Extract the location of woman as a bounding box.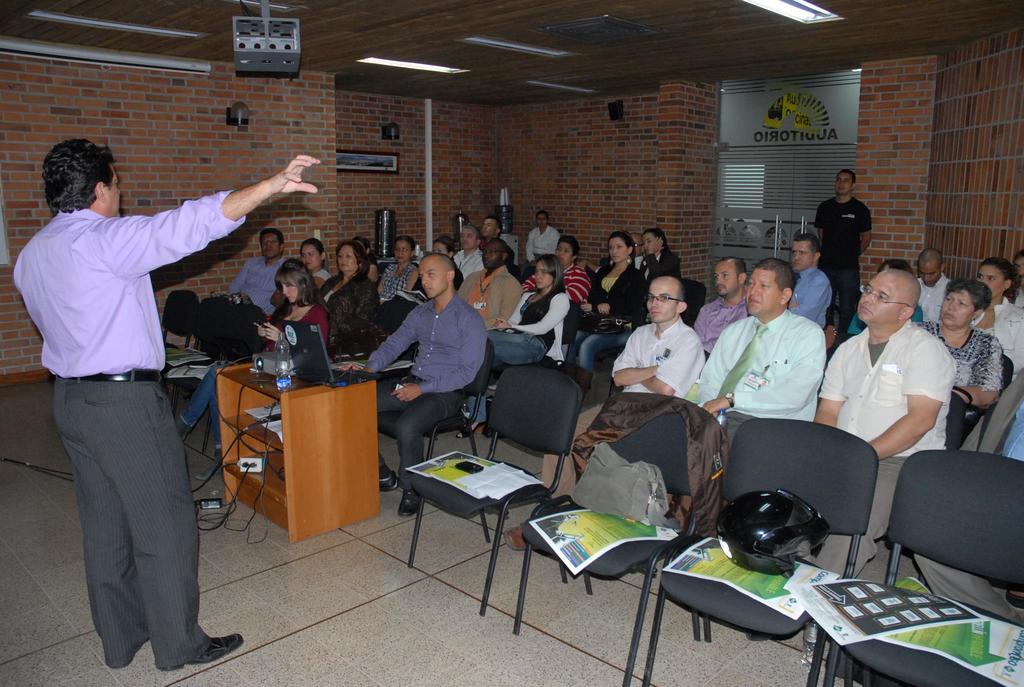
[371, 238, 466, 337].
